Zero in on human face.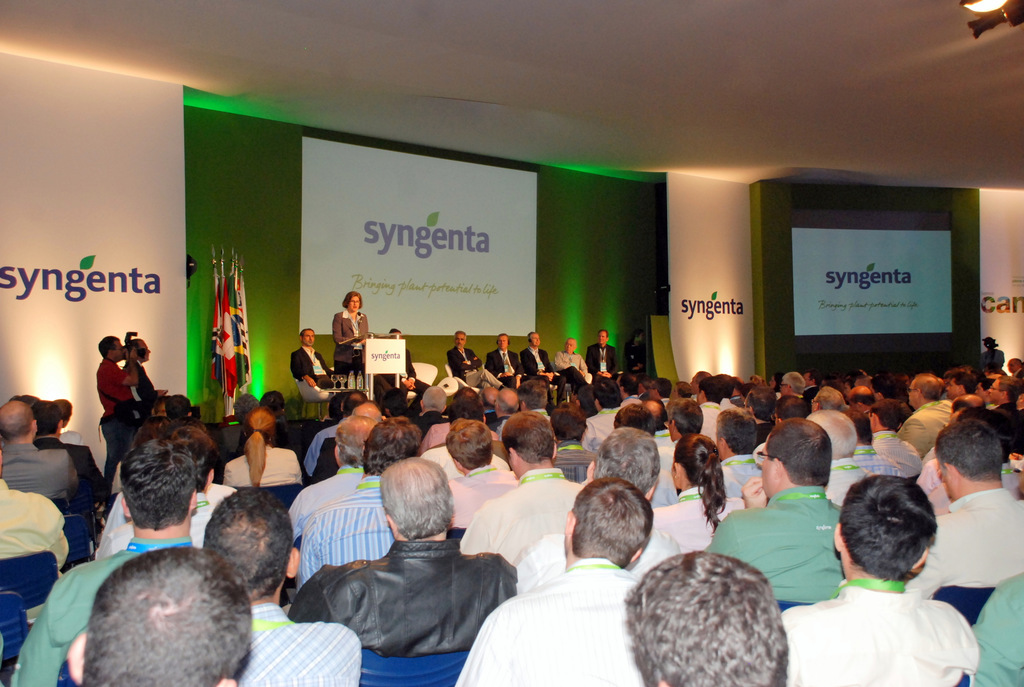
Zeroed in: x1=758, y1=439, x2=772, y2=496.
